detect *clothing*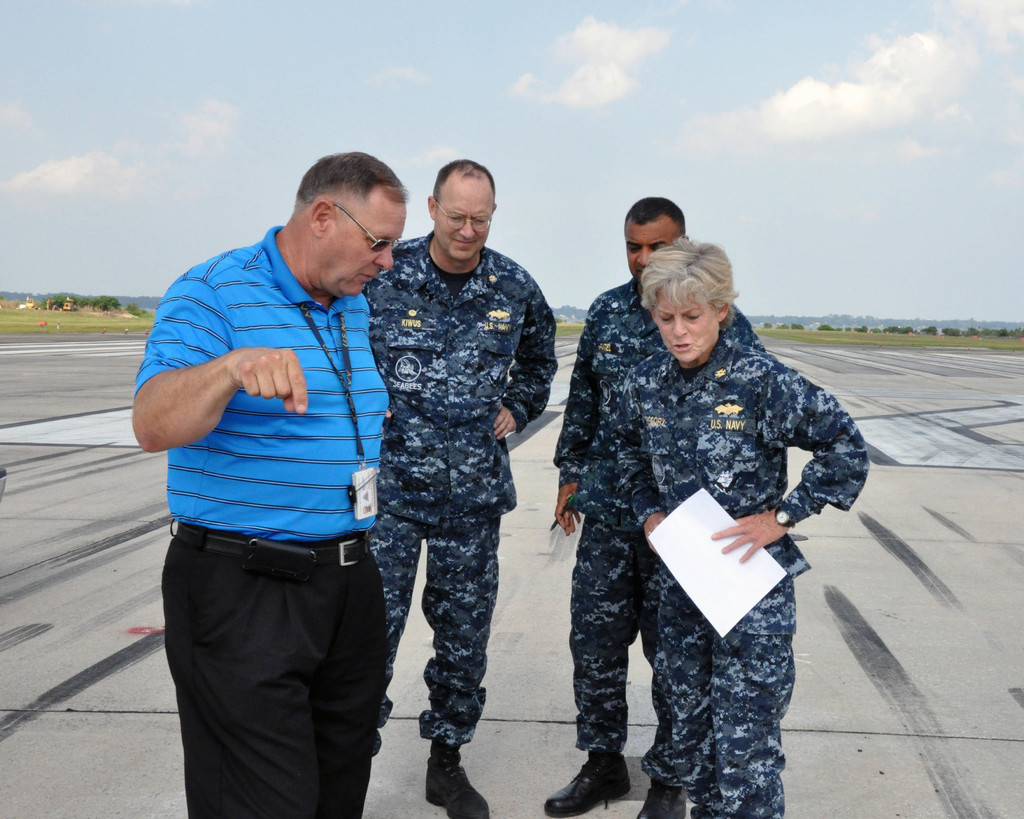
129/224/395/813
